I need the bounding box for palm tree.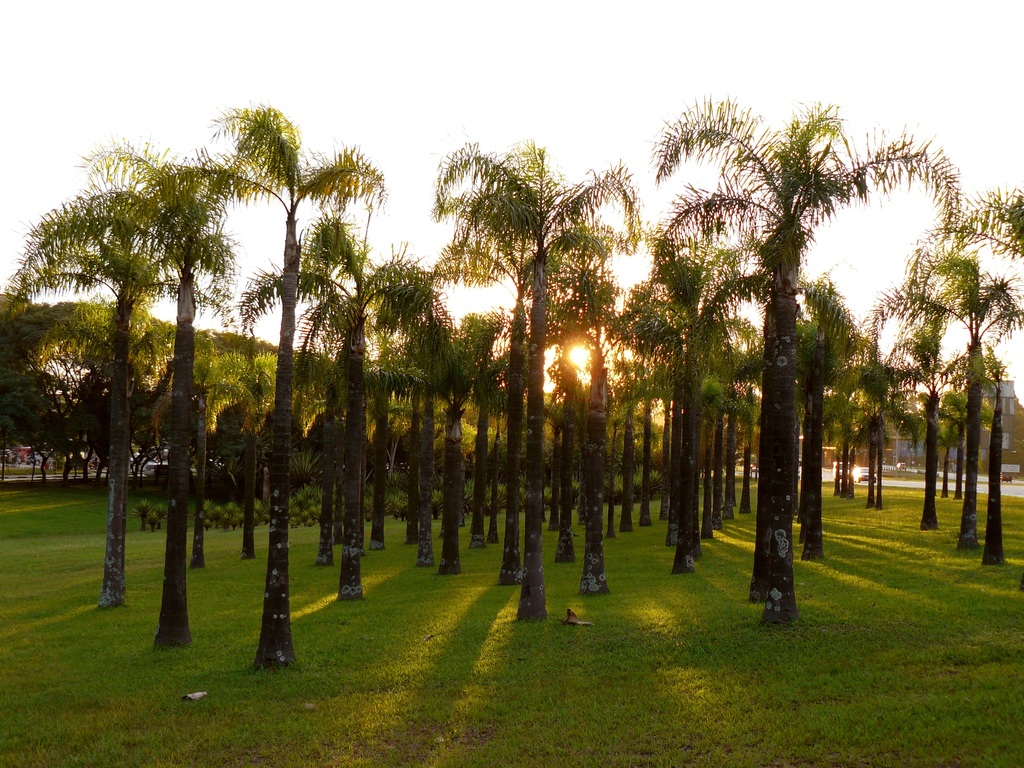
Here it is: 328/268/408/600.
